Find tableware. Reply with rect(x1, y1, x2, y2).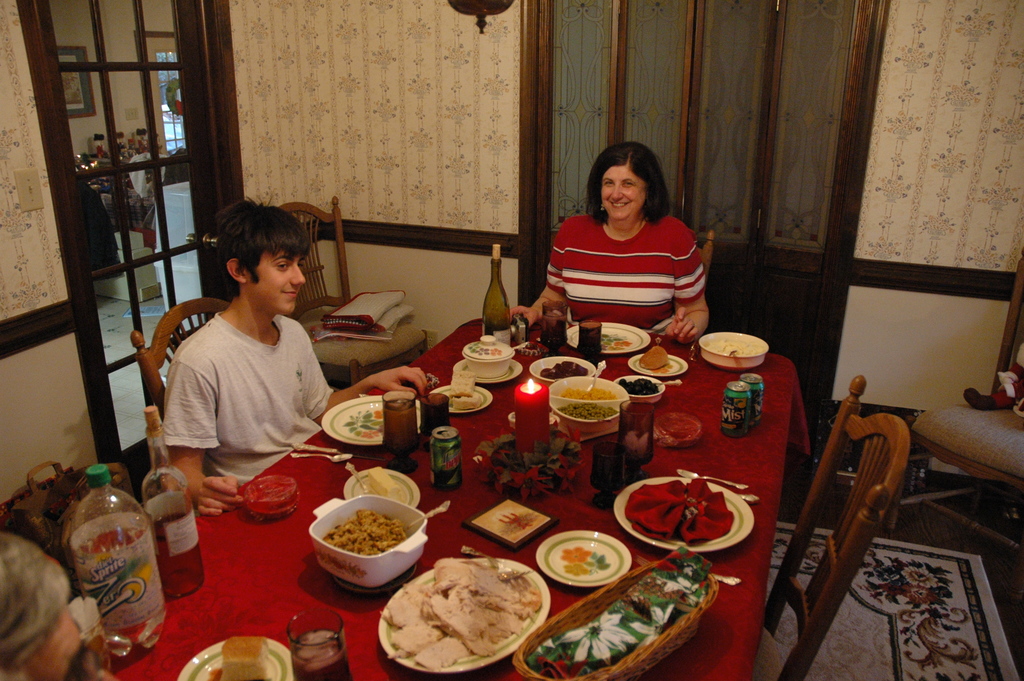
rect(287, 608, 351, 680).
